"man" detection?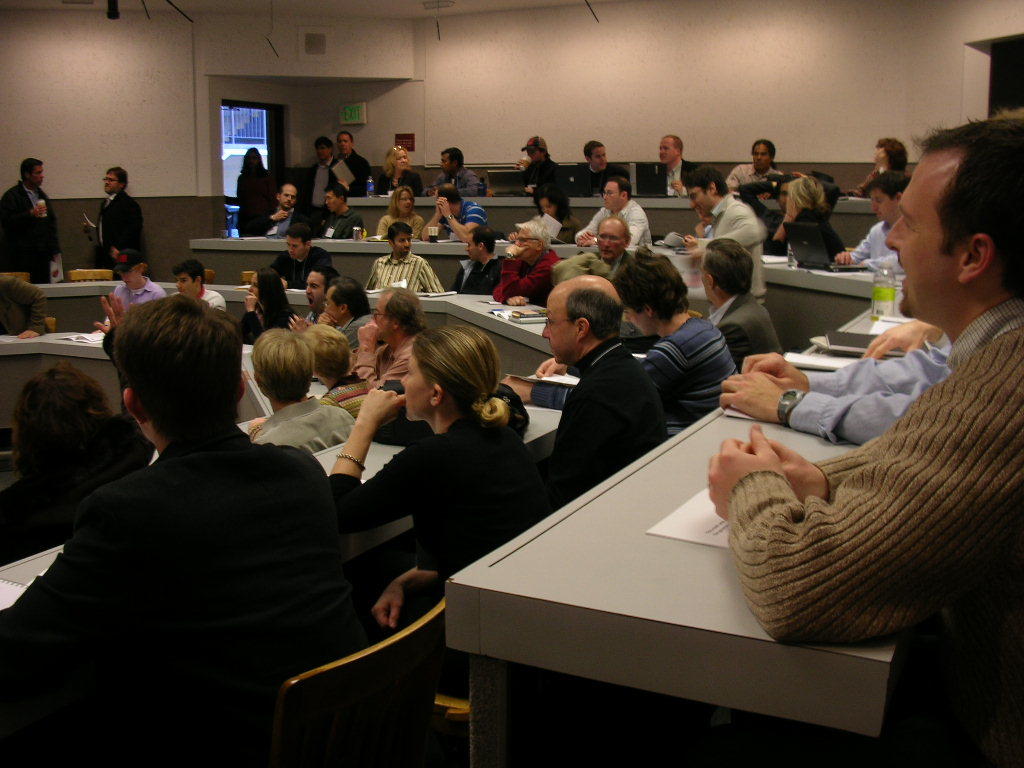
x1=309, y1=179, x2=367, y2=241
